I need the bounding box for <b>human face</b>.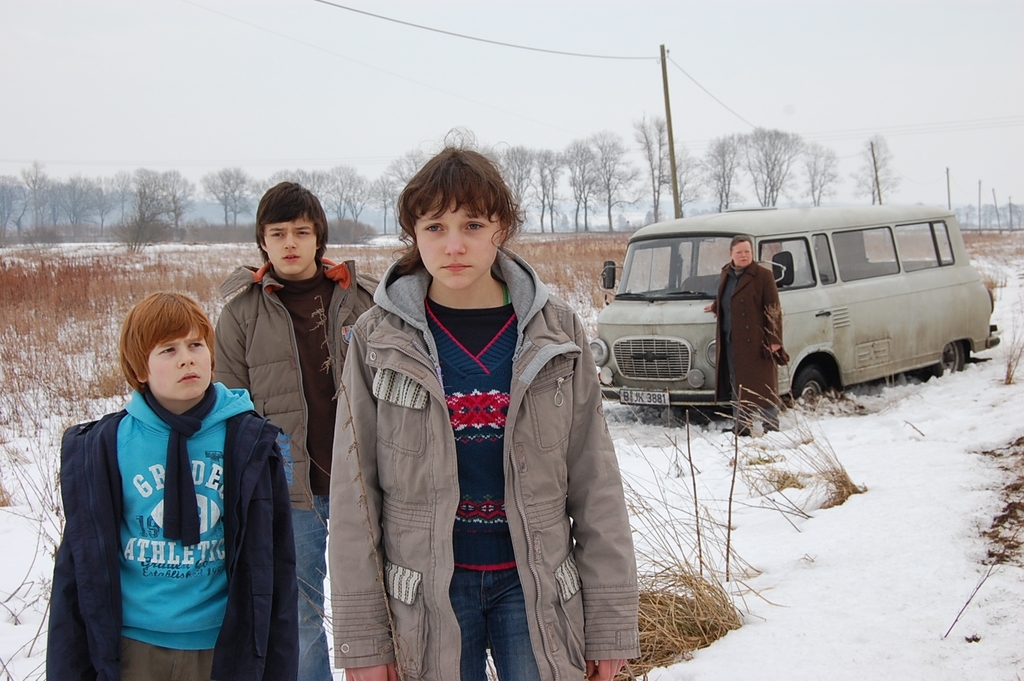
Here it is: [730, 240, 754, 266].
